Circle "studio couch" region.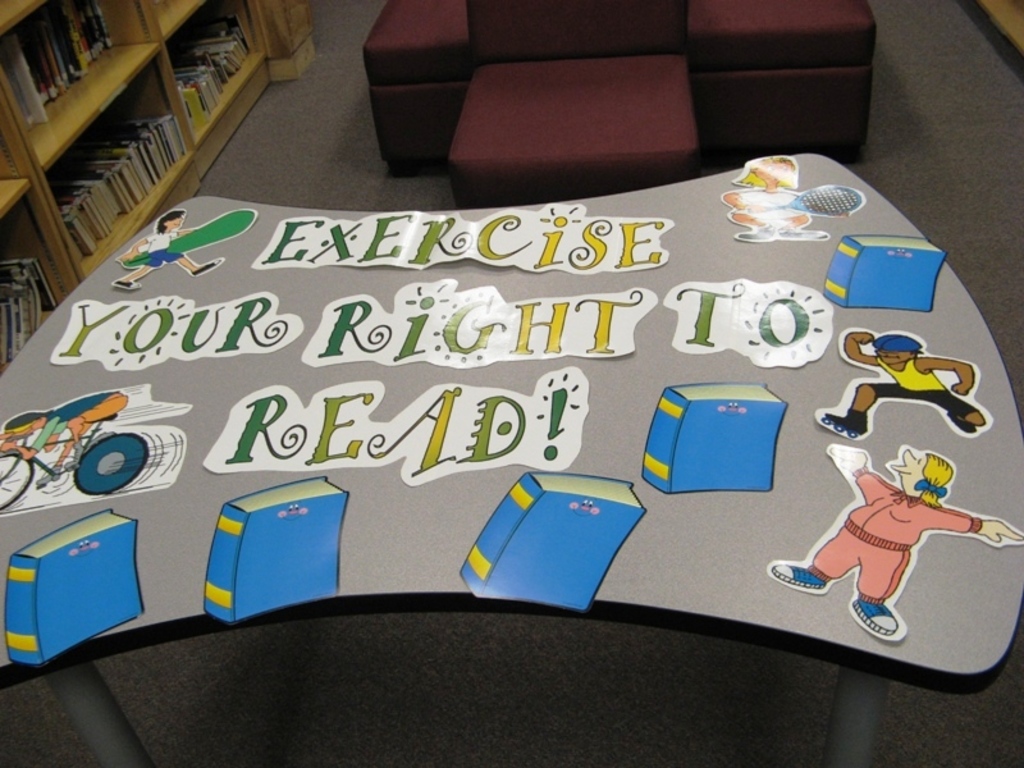
Region: 371/0/876/198.
